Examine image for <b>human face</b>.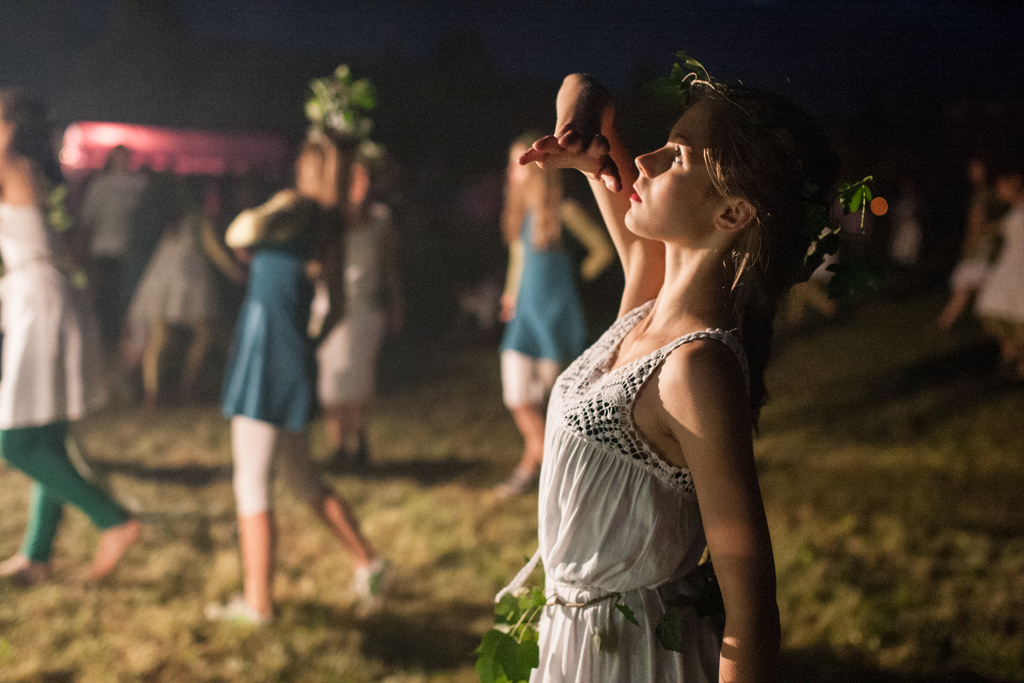
Examination result: select_region(624, 89, 708, 256).
